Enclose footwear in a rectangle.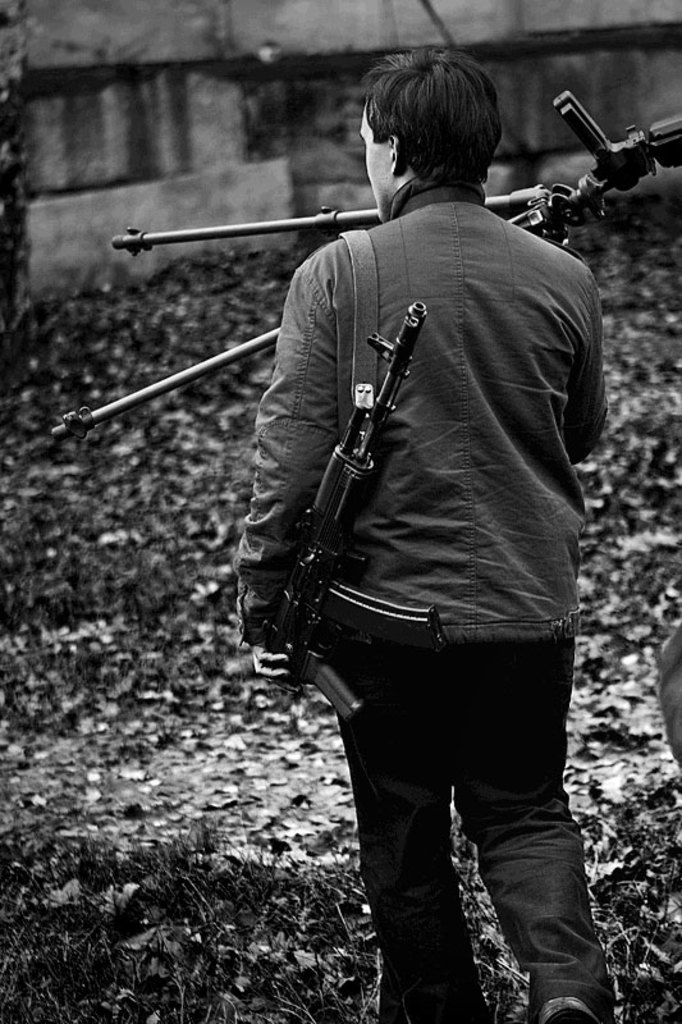
(x1=535, y1=991, x2=600, y2=1023).
